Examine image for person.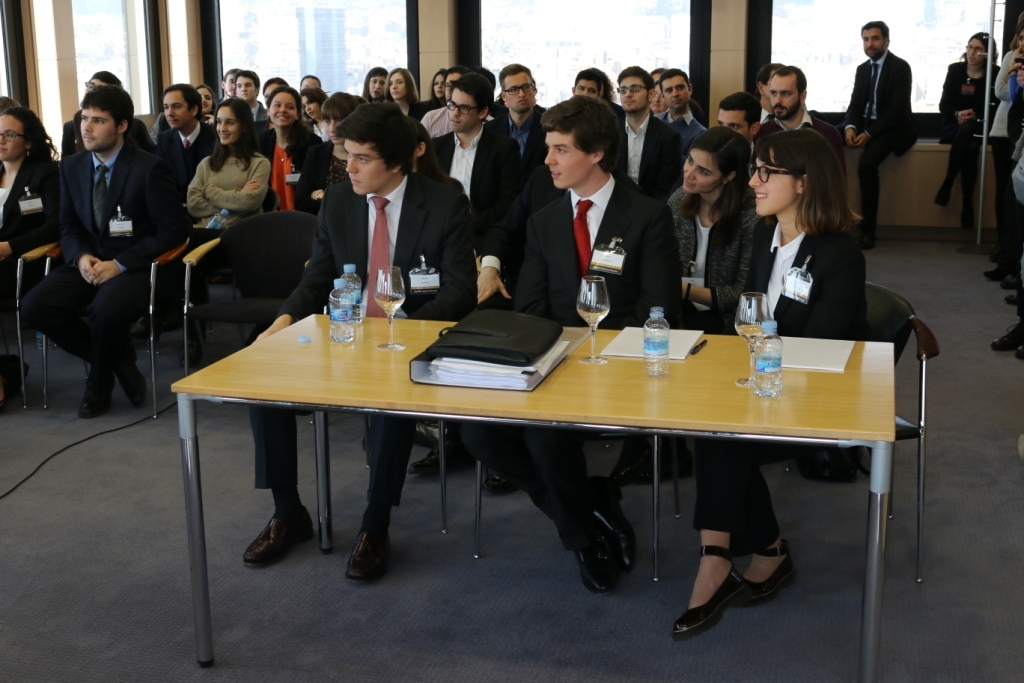
Examination result: x1=427 y1=69 x2=497 y2=207.
